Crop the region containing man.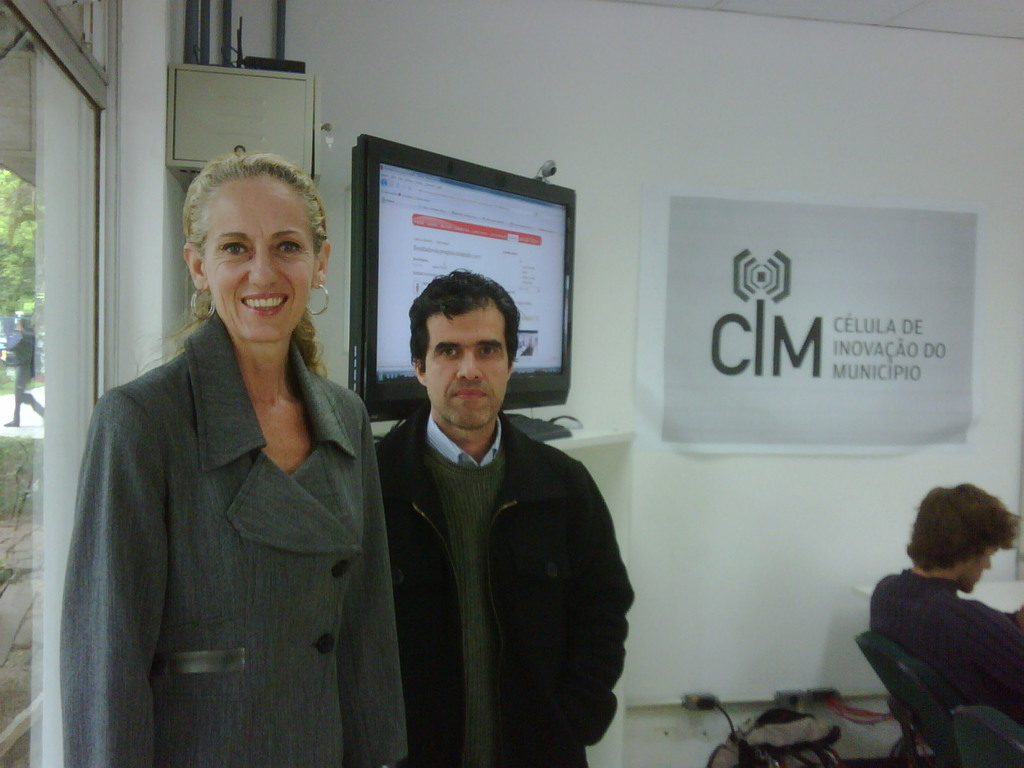
Crop region: <box>870,484,1022,728</box>.
